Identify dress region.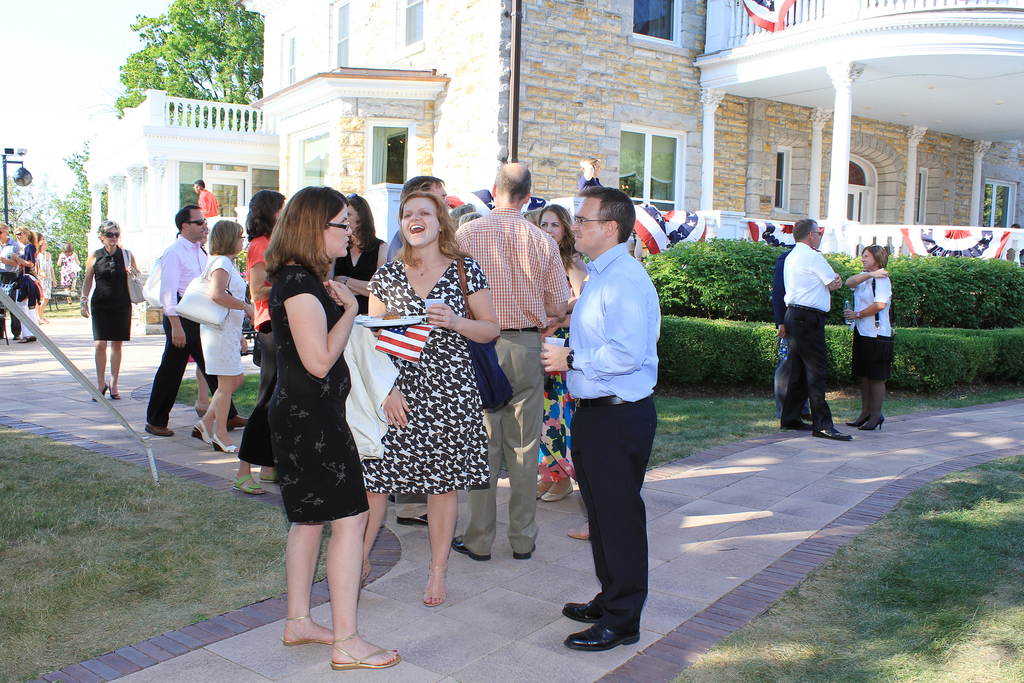
Region: 362, 257, 492, 491.
